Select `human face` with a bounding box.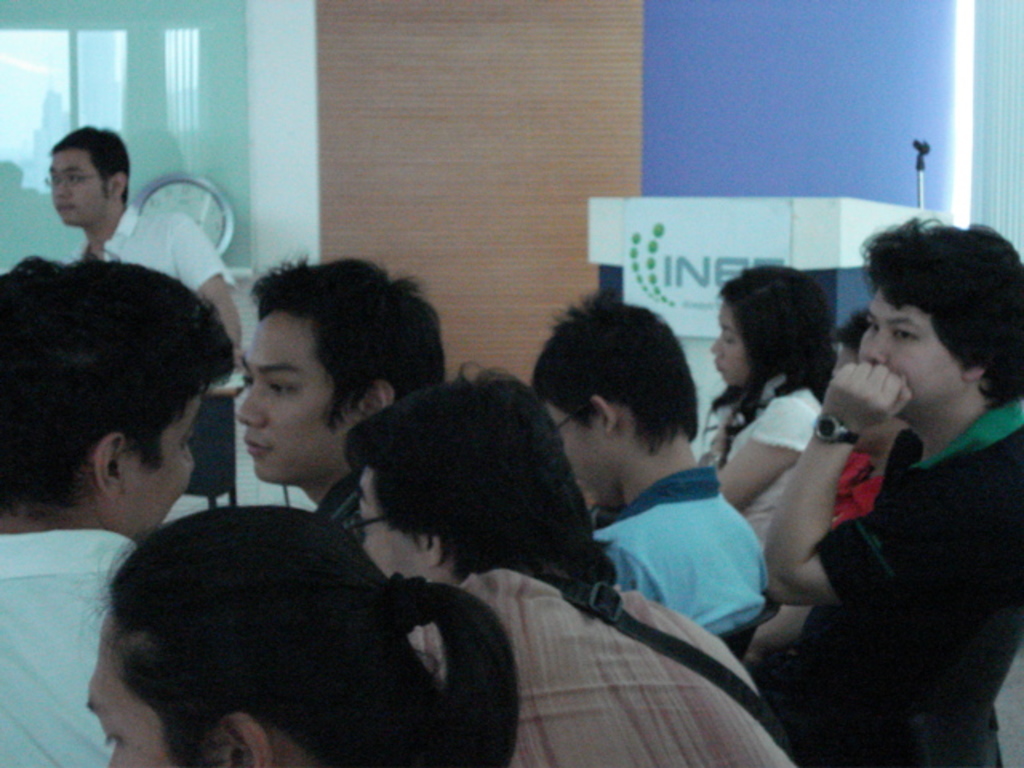
(46, 142, 109, 227).
